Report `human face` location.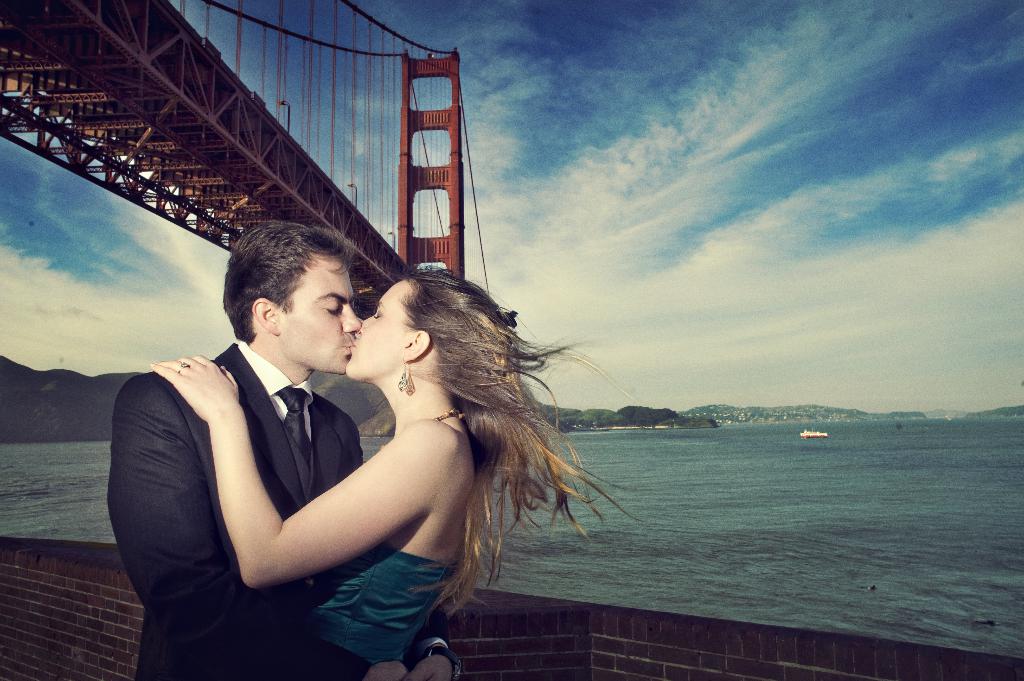
Report: bbox(286, 261, 359, 373).
